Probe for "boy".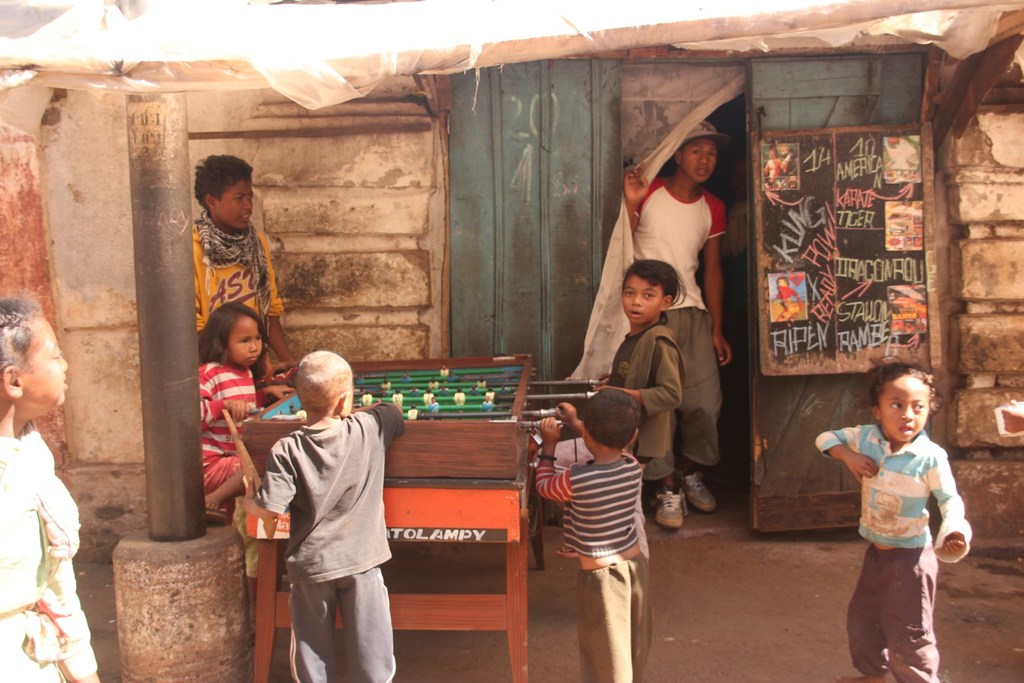
Probe result: pyautogui.locateOnScreen(621, 120, 730, 523).
